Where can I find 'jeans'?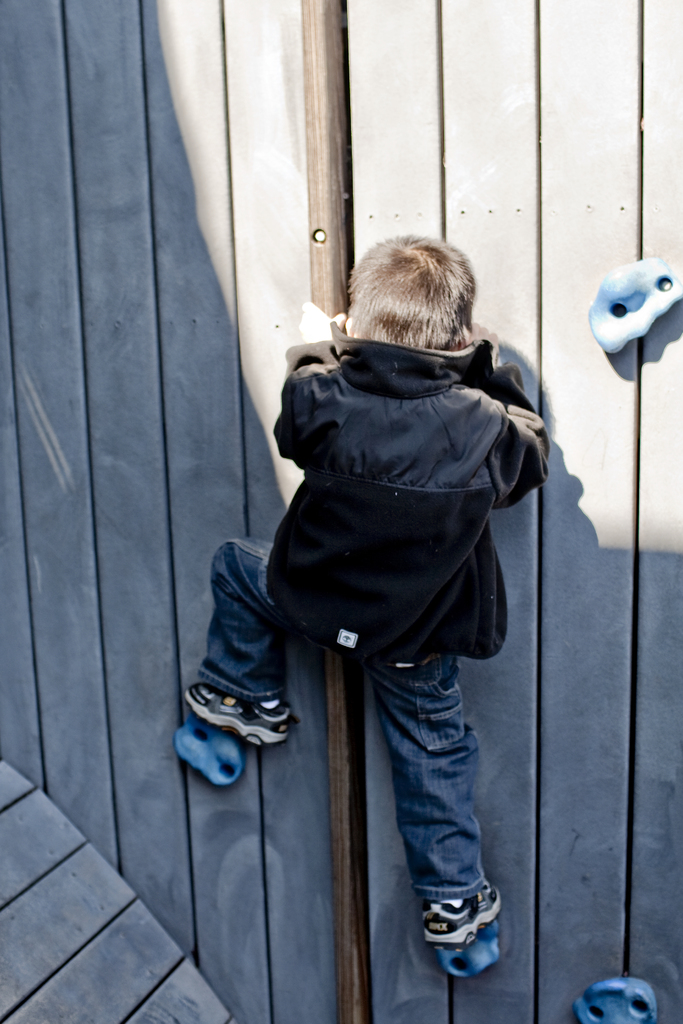
You can find it at BBox(201, 538, 488, 904).
